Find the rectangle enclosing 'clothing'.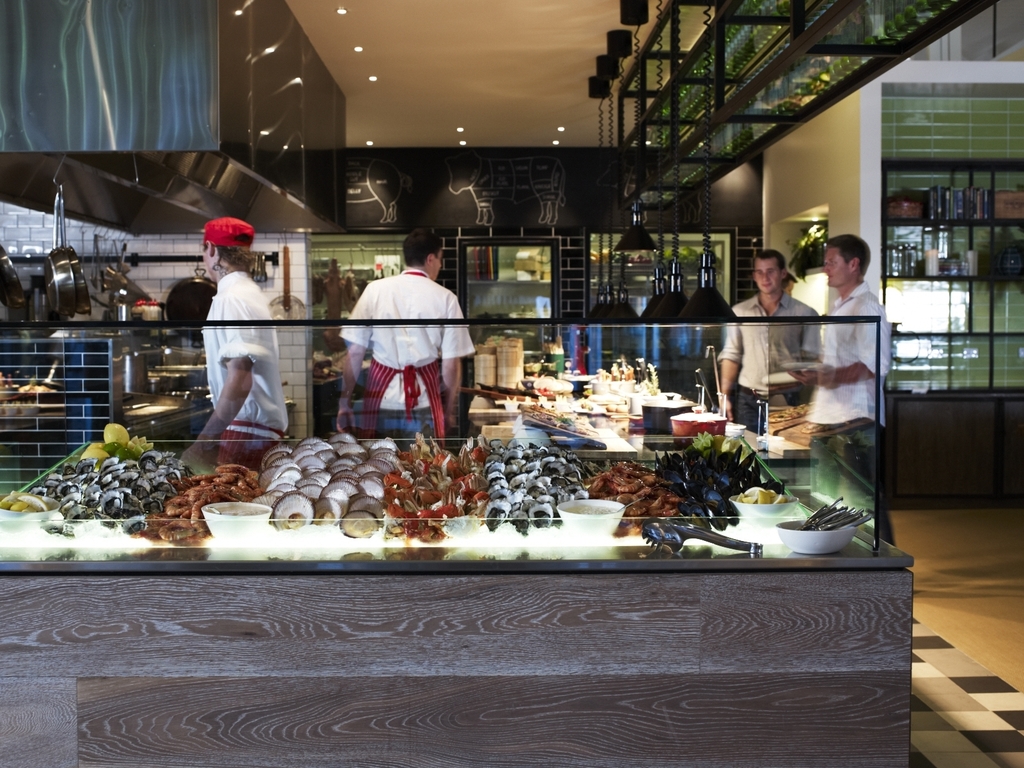
342/270/477/453.
